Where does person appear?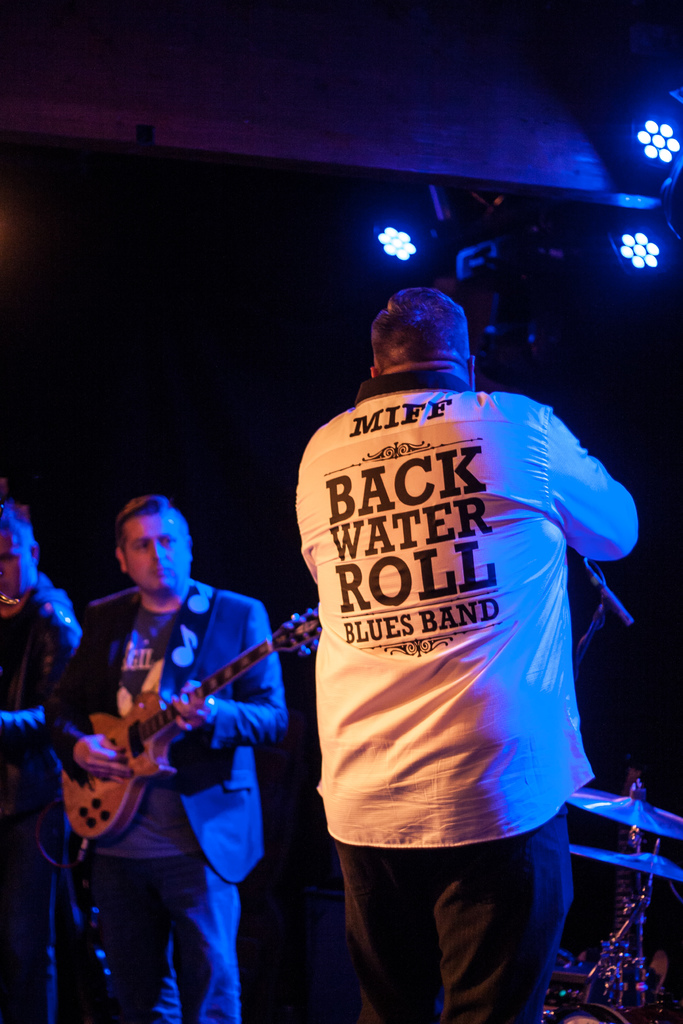
Appears at (x1=39, y1=479, x2=290, y2=1023).
